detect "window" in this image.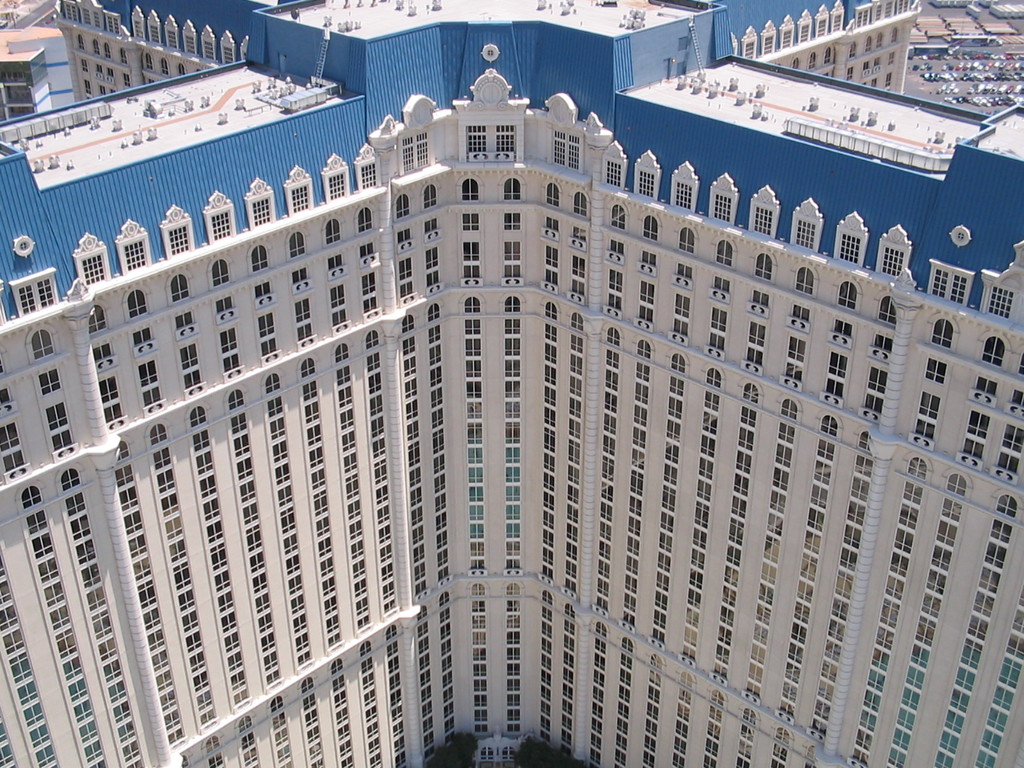
Detection: box(674, 739, 687, 753).
